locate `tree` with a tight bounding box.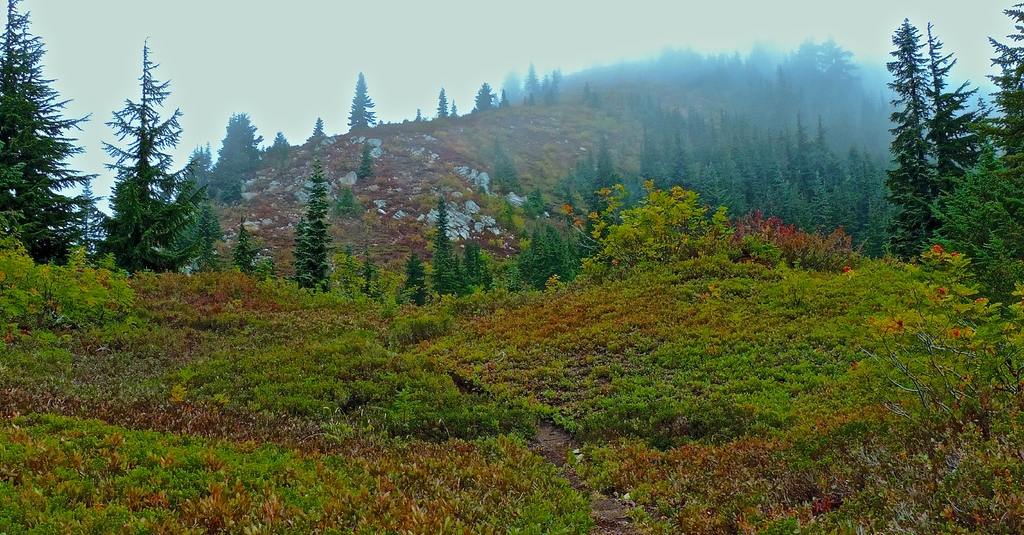
432/86/451/123.
